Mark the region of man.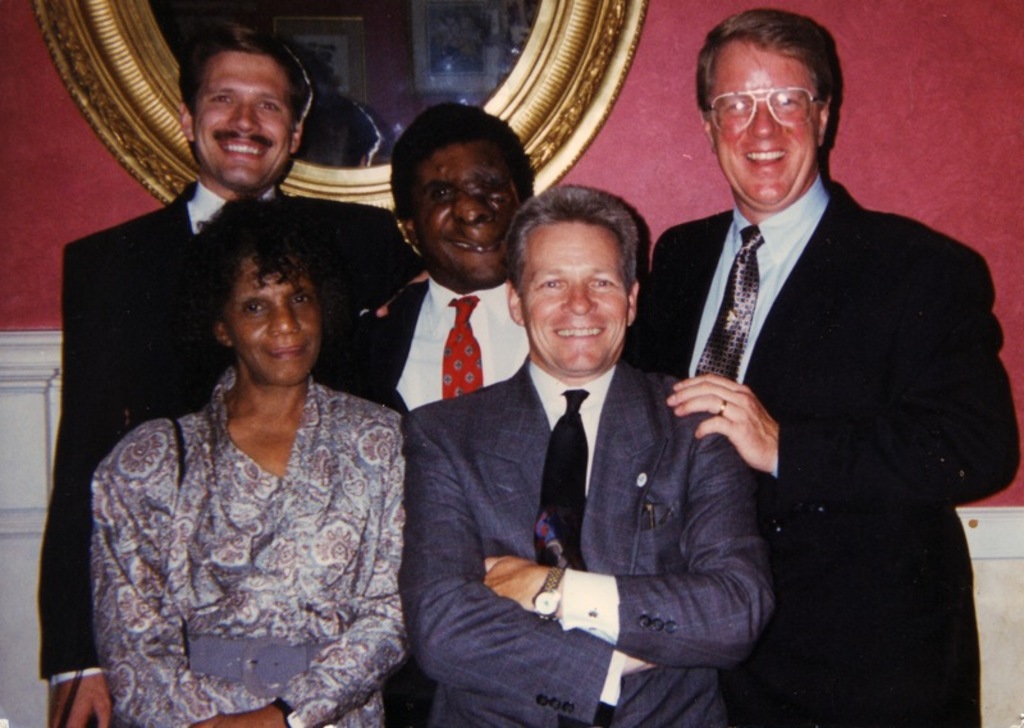
Region: 410:180:774:727.
